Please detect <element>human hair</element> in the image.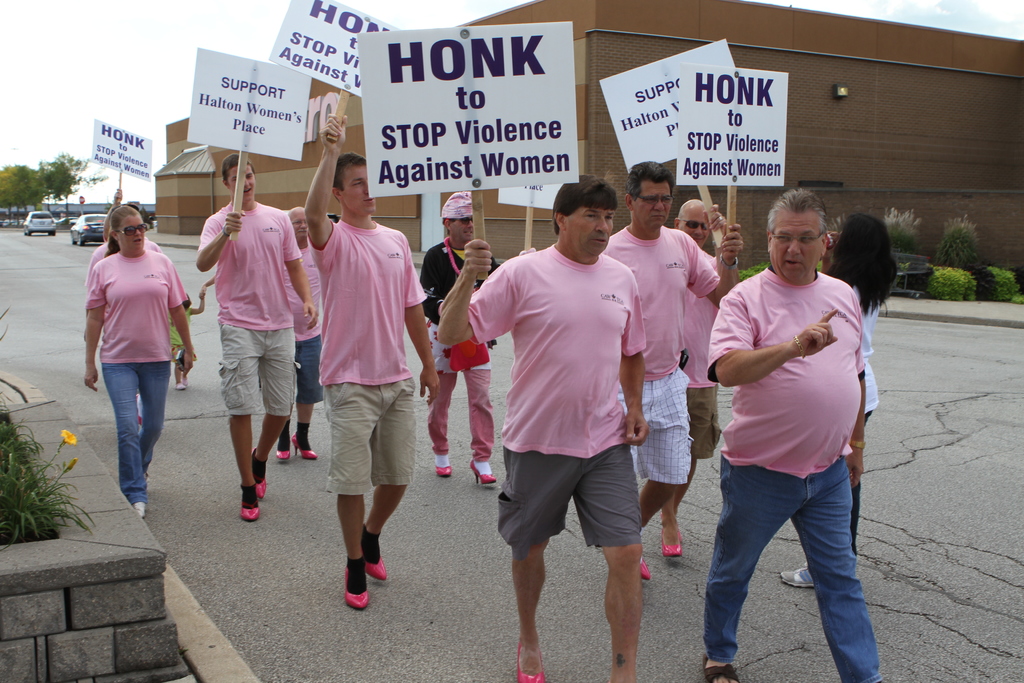
554 172 618 238.
